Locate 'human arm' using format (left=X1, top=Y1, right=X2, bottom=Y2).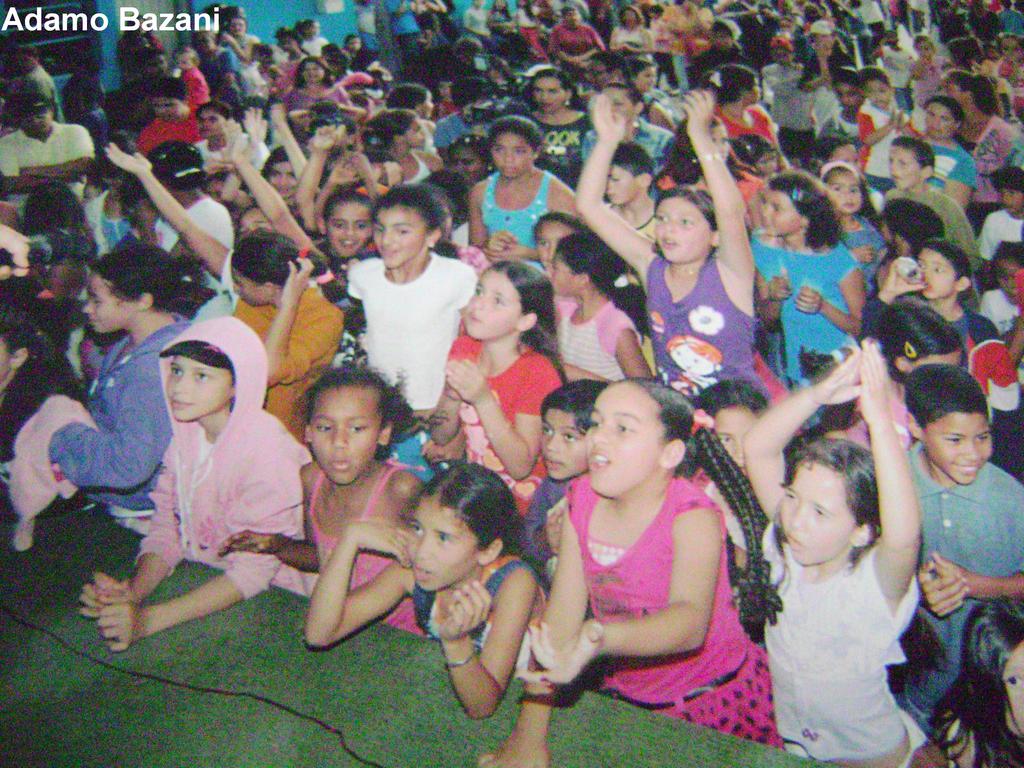
(left=742, top=337, right=863, bottom=521).
